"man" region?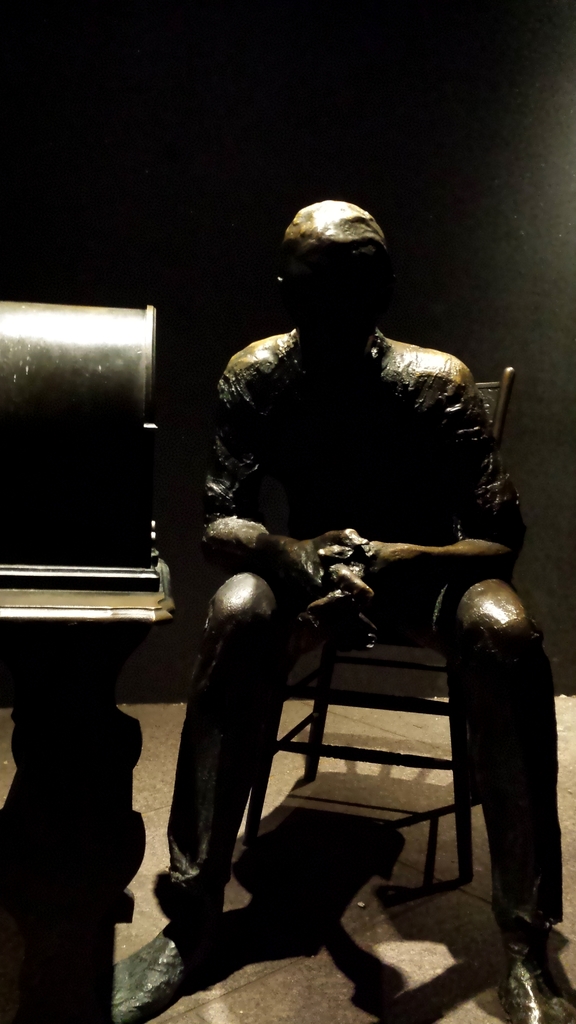
x1=161 y1=186 x2=537 y2=947
